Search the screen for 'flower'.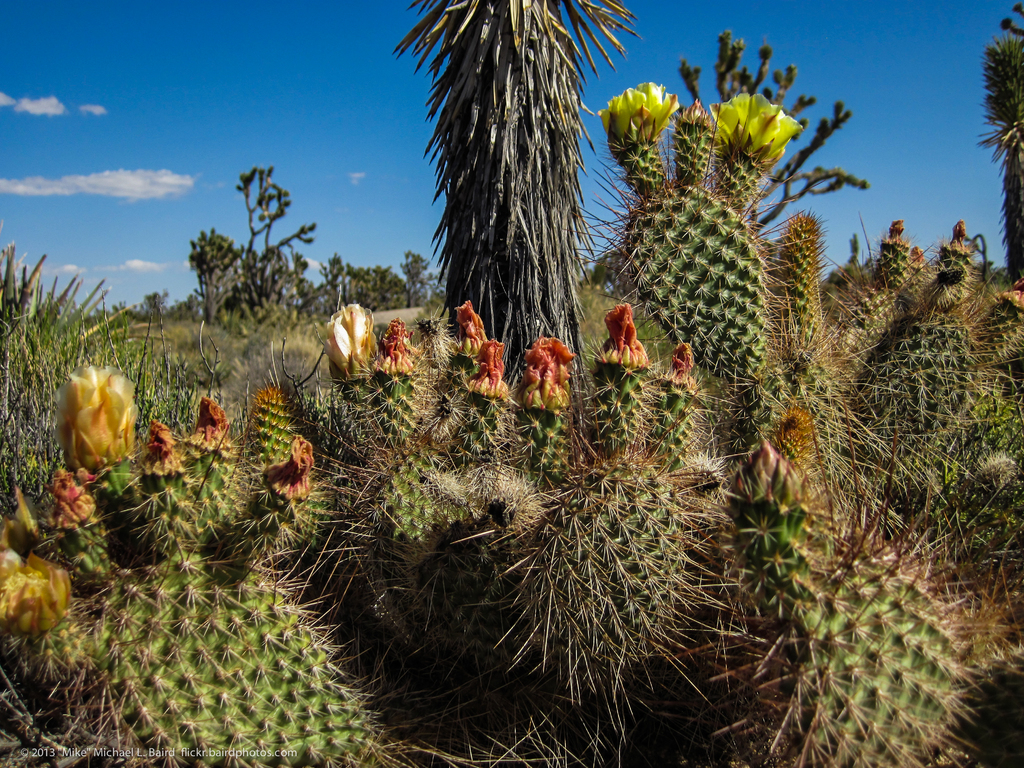
Found at 377,316,412,374.
